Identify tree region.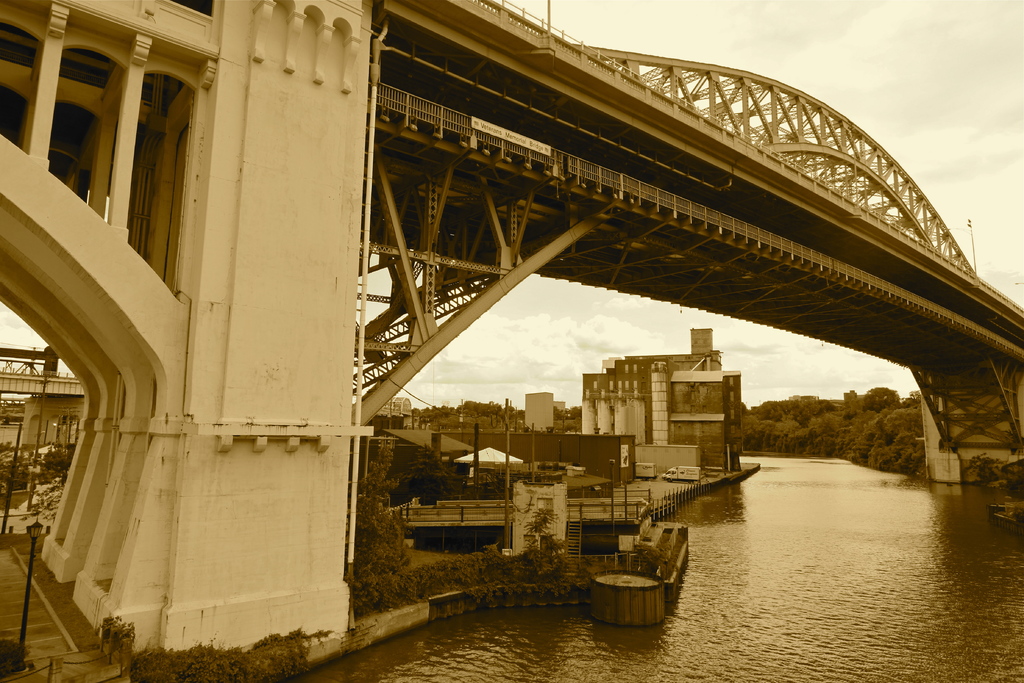
Region: pyautogui.locateOnScreen(778, 388, 858, 454).
